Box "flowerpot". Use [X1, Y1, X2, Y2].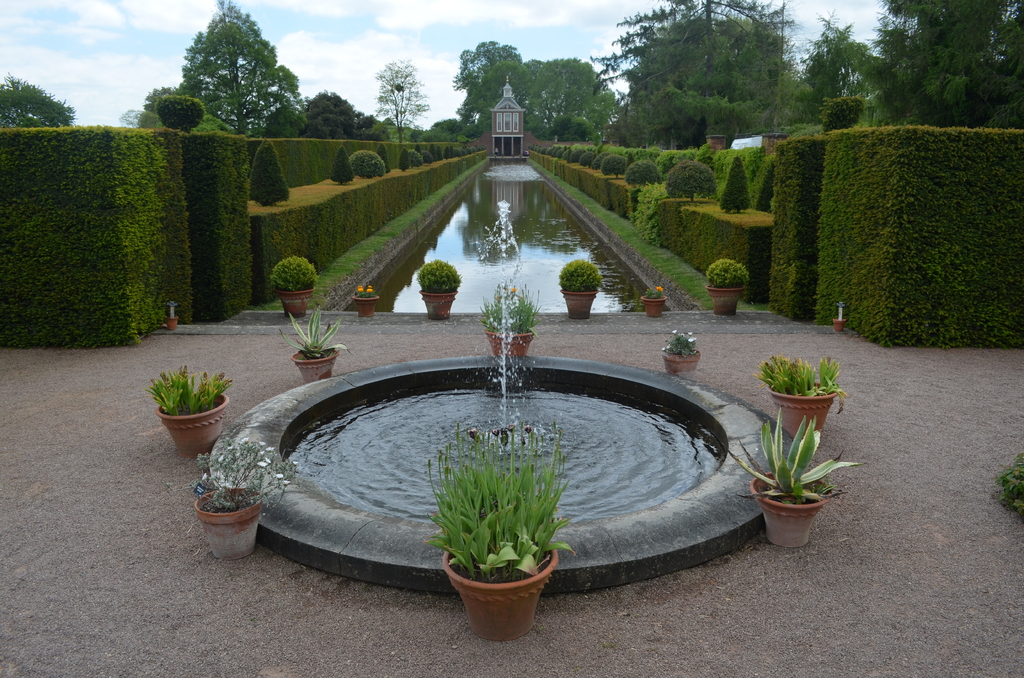
[444, 530, 559, 640].
